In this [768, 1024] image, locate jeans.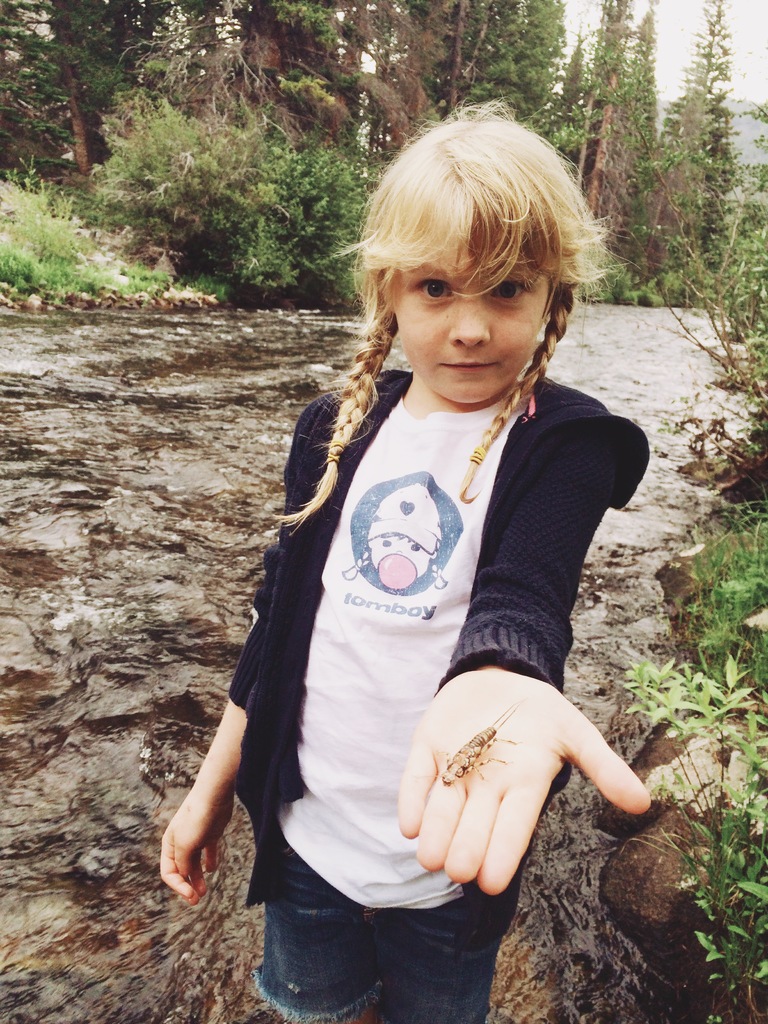
Bounding box: <region>253, 842, 515, 1023</region>.
